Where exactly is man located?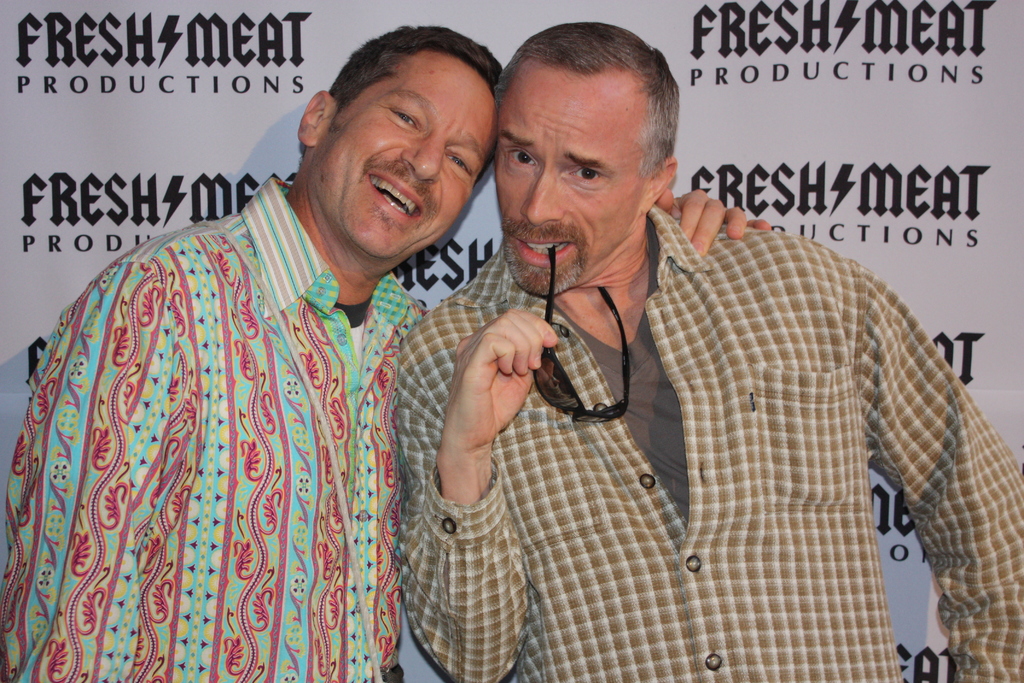
Its bounding box is select_region(0, 26, 774, 682).
